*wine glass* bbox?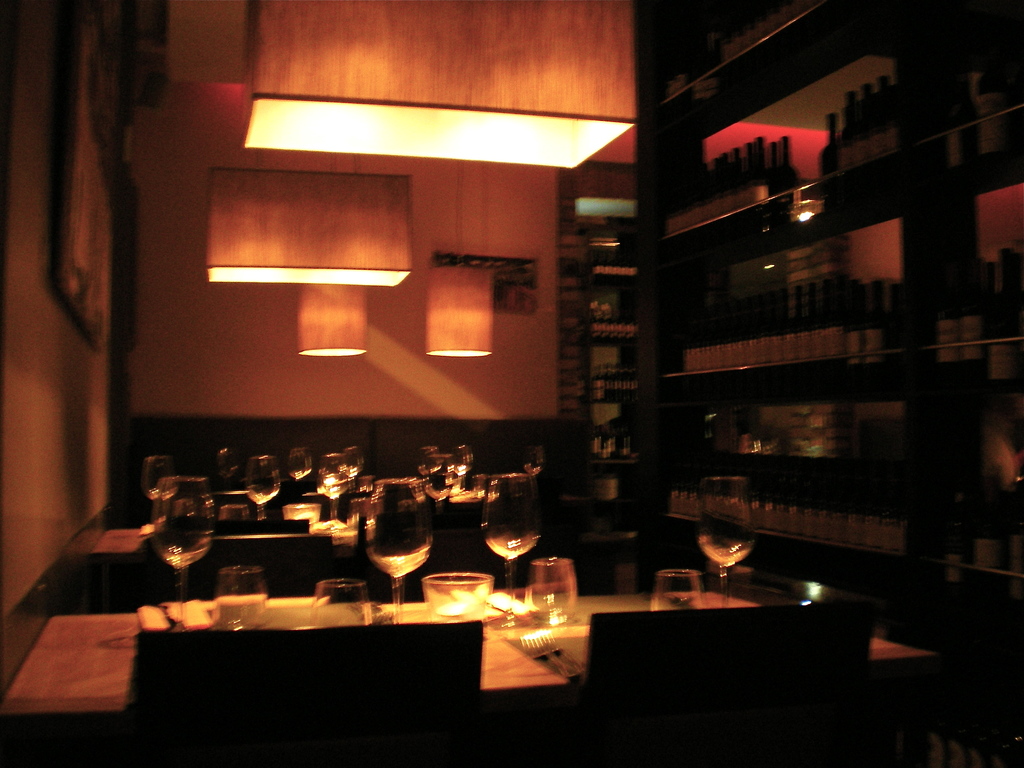
[154, 477, 214, 631]
